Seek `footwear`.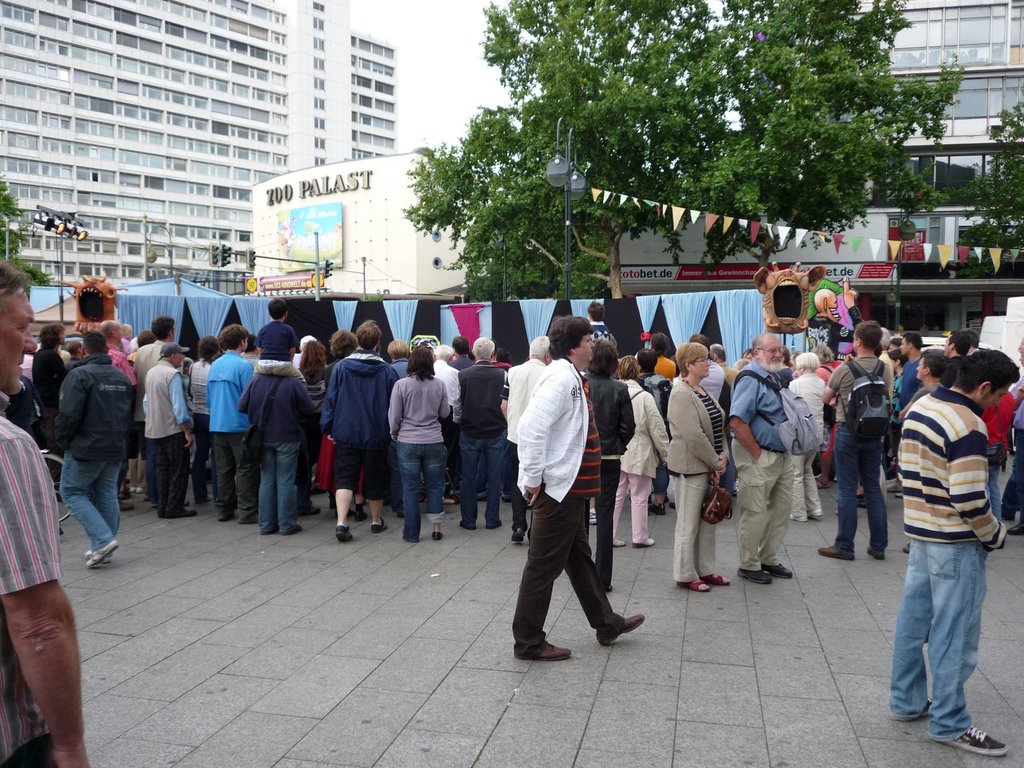
BBox(588, 508, 597, 527).
